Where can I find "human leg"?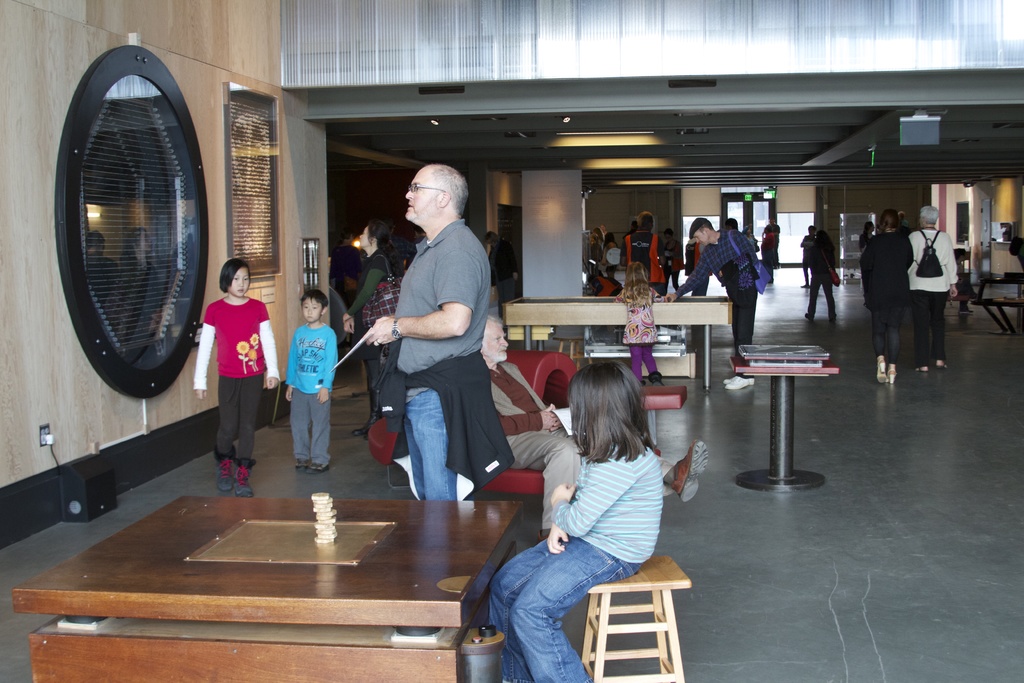
You can find it at x1=929 y1=289 x2=948 y2=365.
